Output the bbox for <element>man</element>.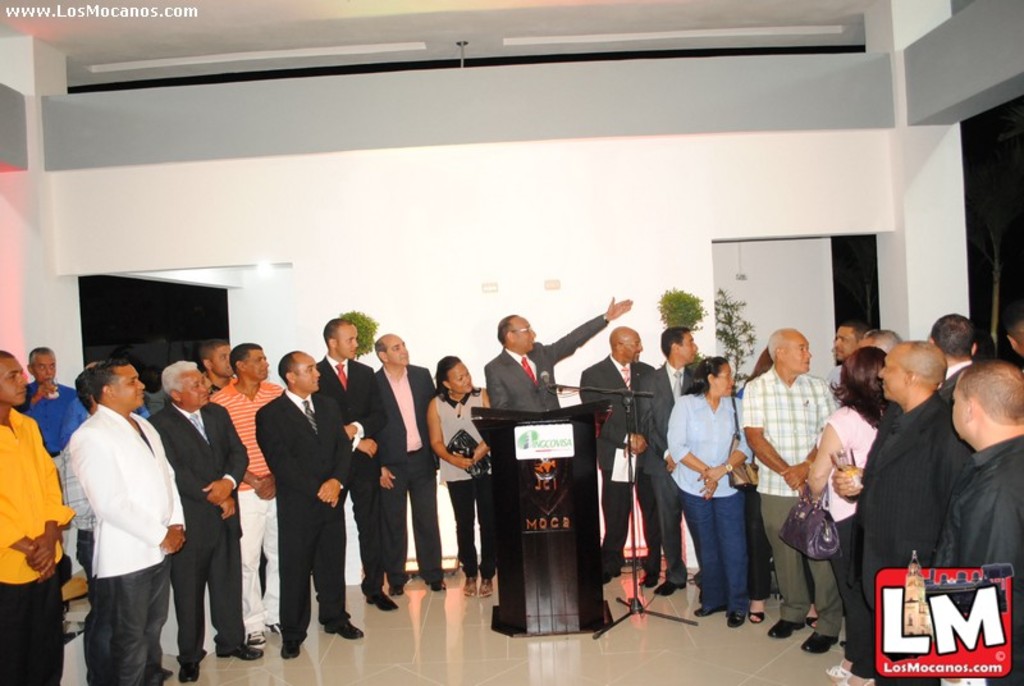
{"x1": 311, "y1": 311, "x2": 401, "y2": 608}.
